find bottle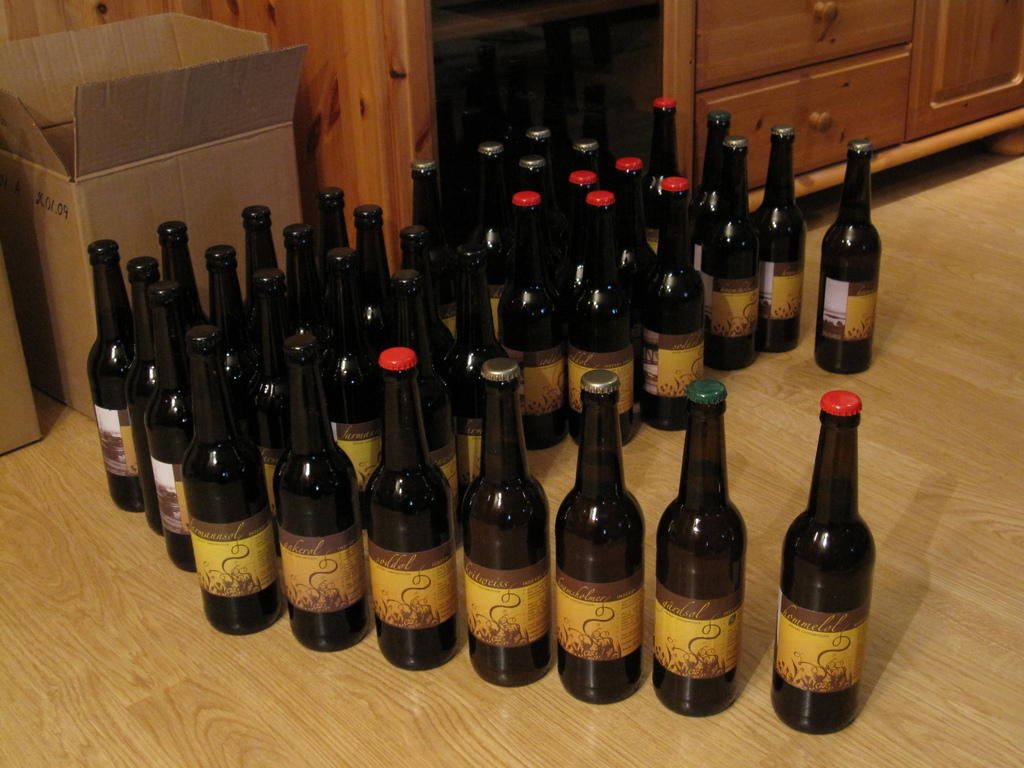
<box>652,378,748,717</box>
